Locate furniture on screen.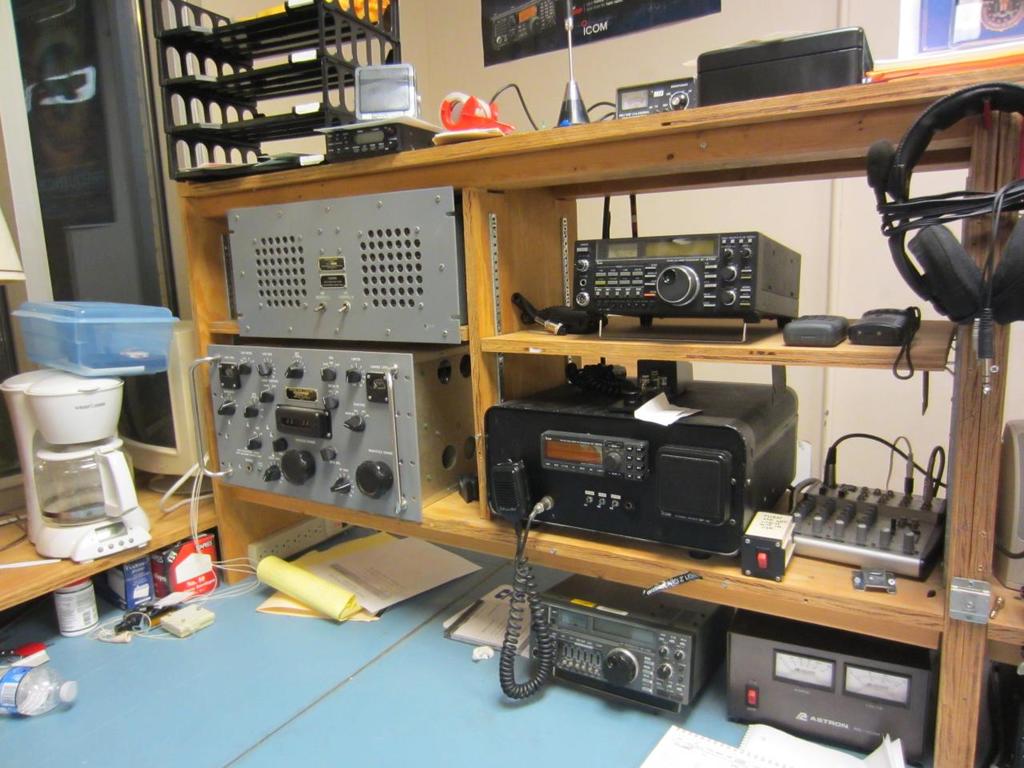
On screen at bbox(0, 478, 222, 612).
